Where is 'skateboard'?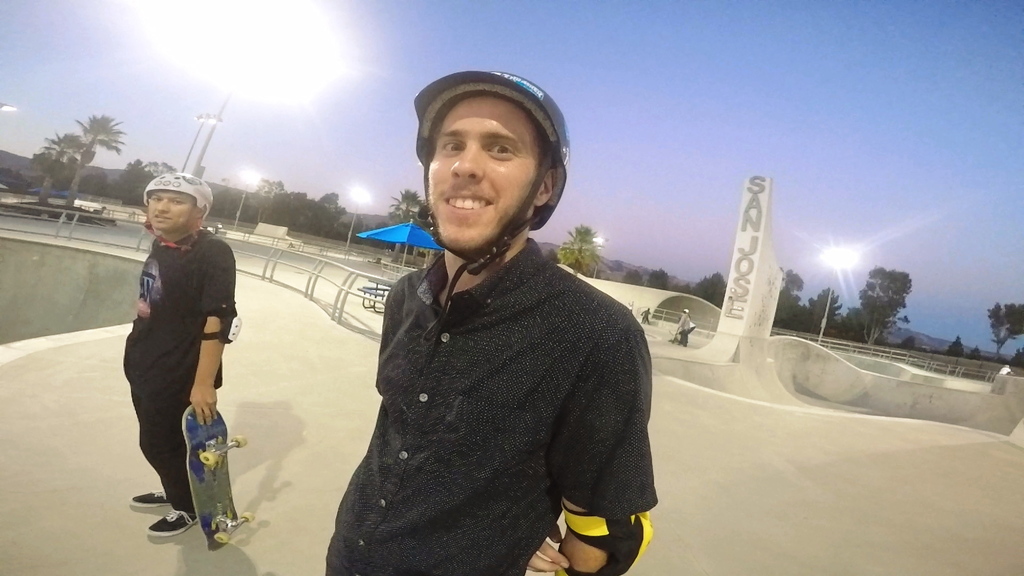
select_region(179, 404, 254, 554).
